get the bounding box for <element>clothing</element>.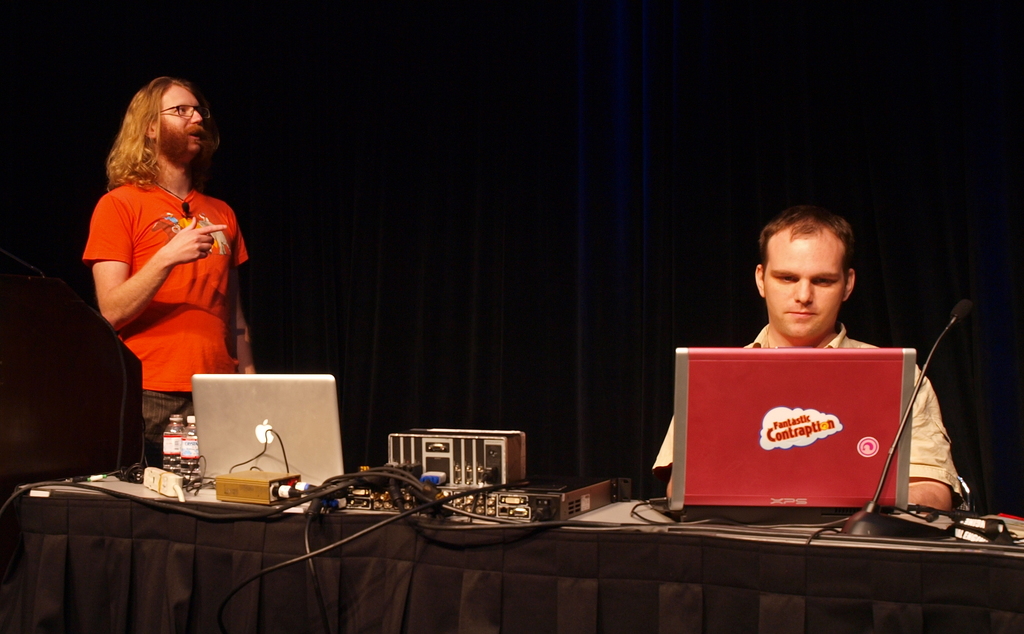
box=[646, 324, 971, 503].
